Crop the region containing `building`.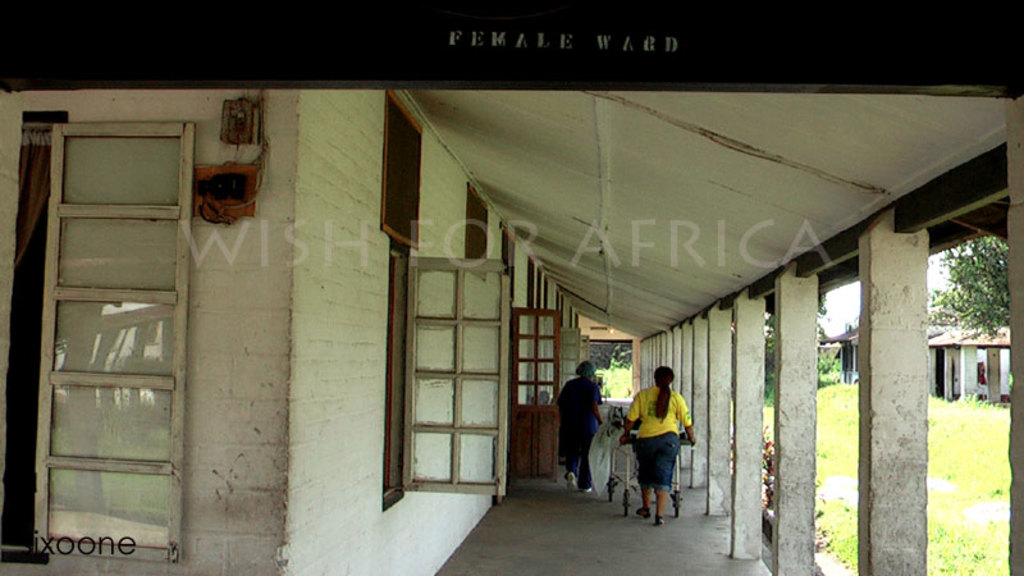
Crop region: detection(0, 88, 1023, 575).
